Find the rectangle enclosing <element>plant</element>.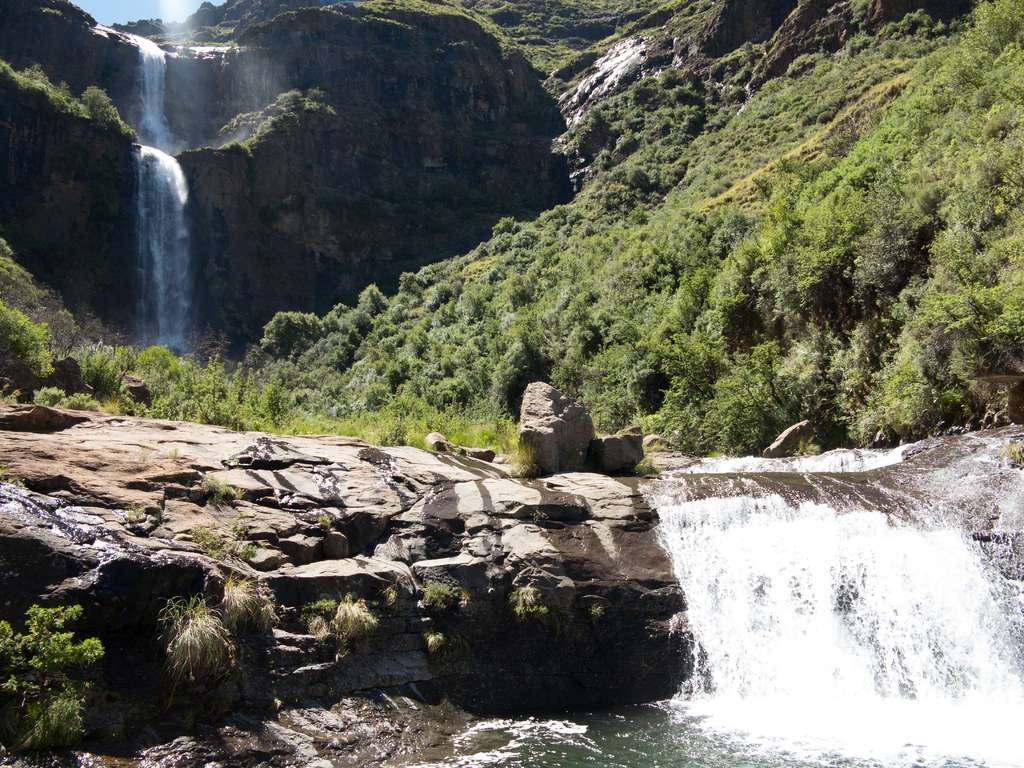
1 610 112 767.
